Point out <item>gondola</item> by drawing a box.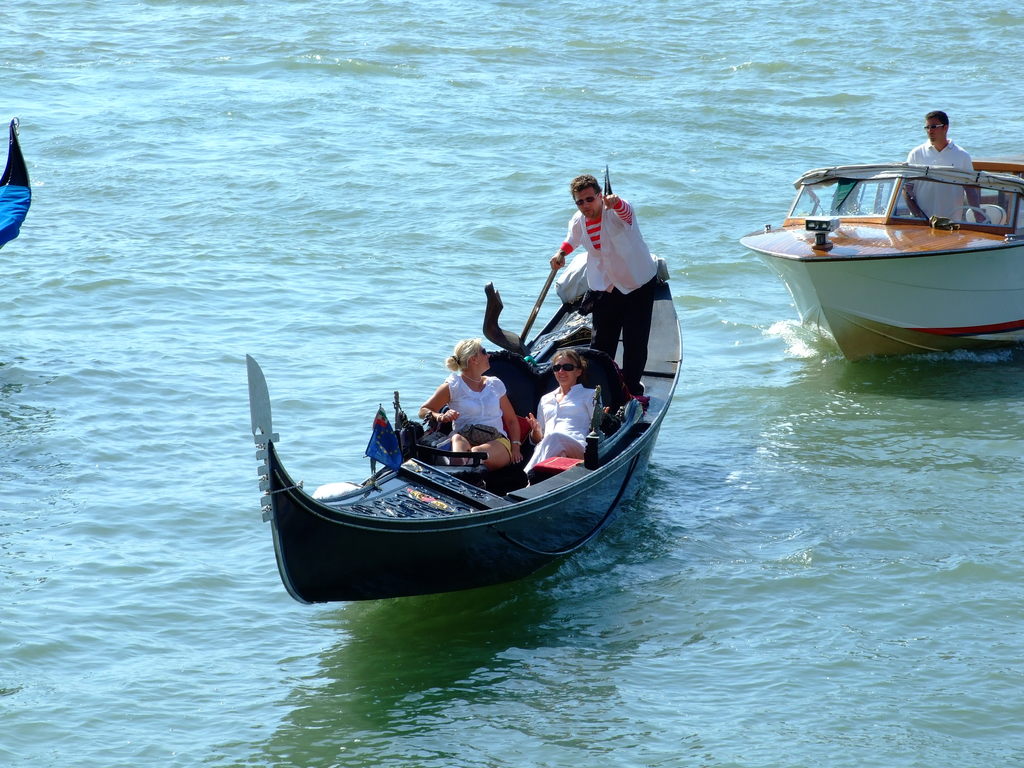
(241,159,689,618).
